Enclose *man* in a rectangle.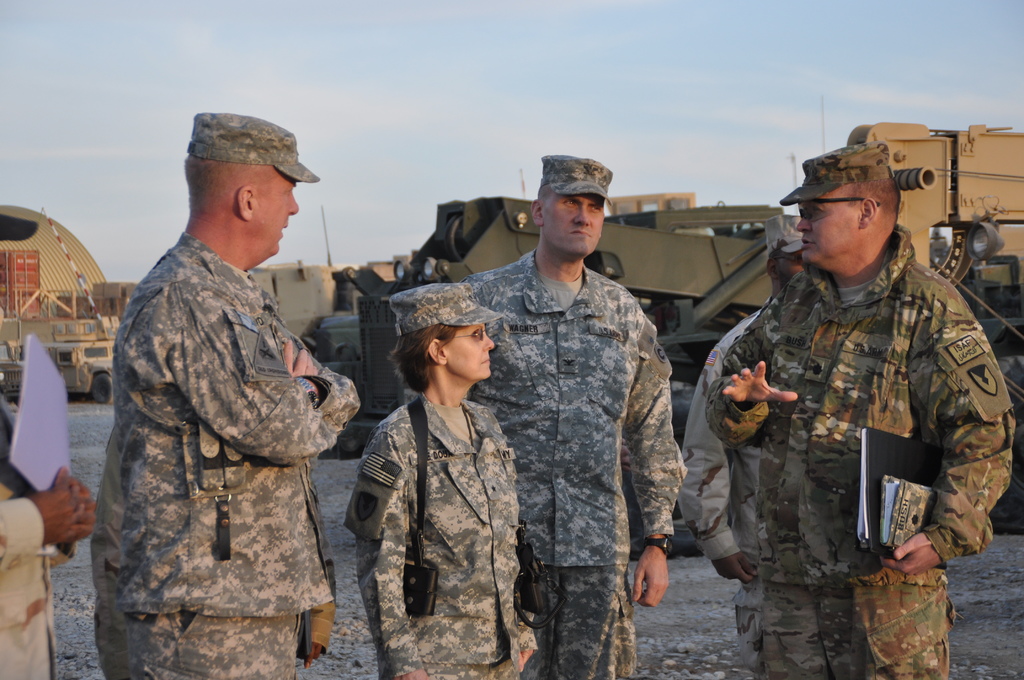
BBox(462, 156, 687, 679).
